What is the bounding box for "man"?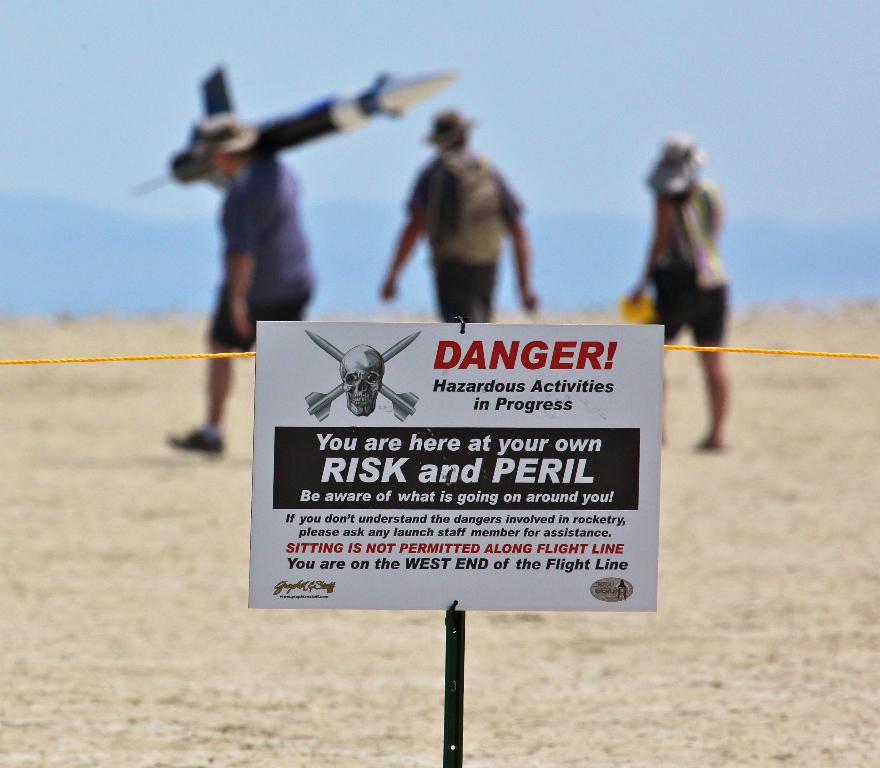
left=163, top=108, right=317, bottom=455.
